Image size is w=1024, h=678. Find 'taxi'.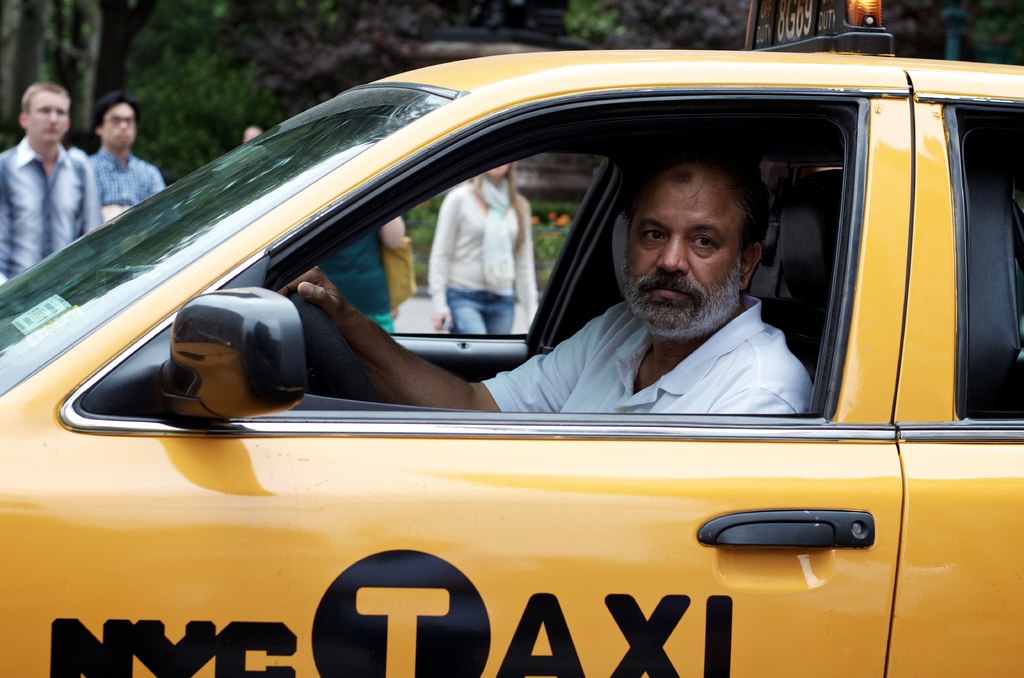
<region>0, 4, 1023, 677</region>.
